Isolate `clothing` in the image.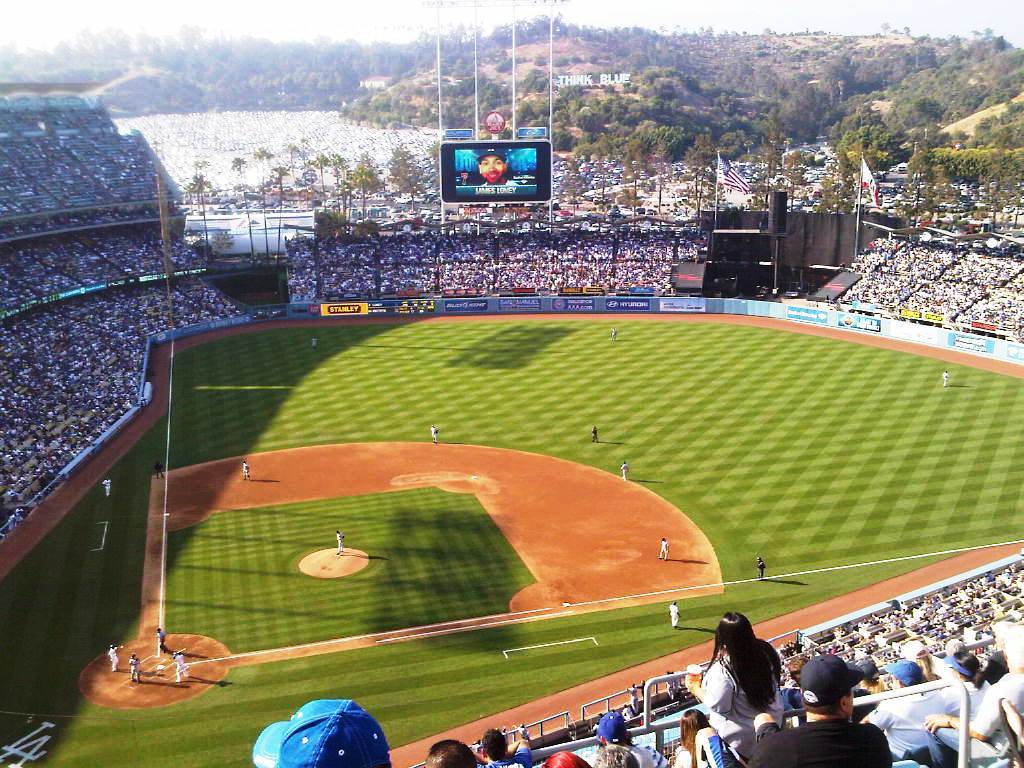
Isolated region: rect(153, 631, 165, 652).
